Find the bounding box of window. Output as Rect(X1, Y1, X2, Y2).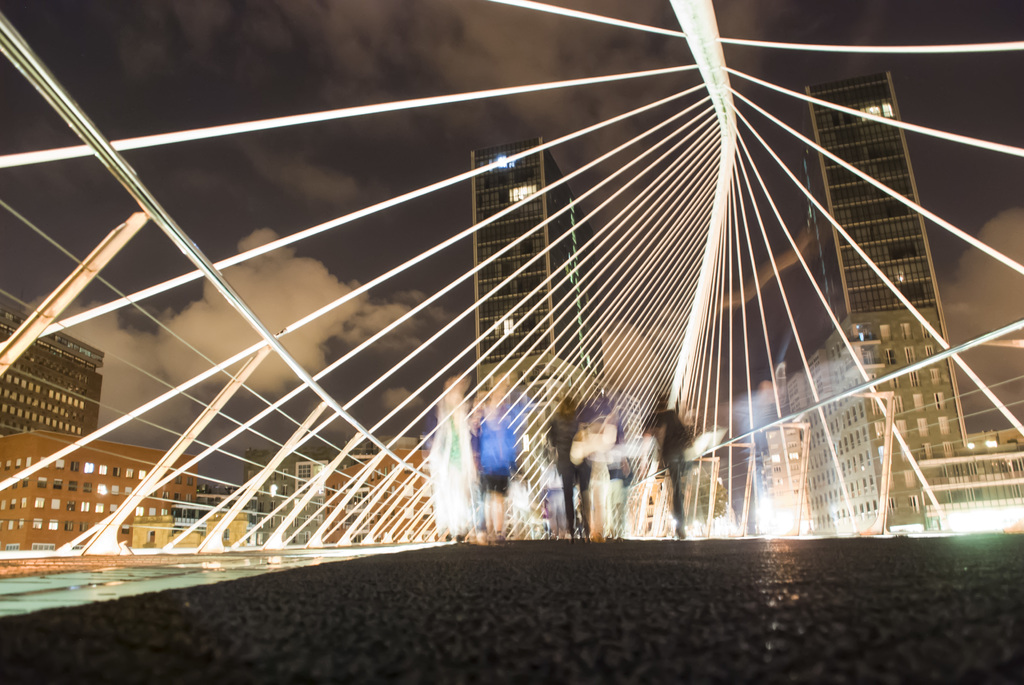
Rect(489, 317, 515, 340).
